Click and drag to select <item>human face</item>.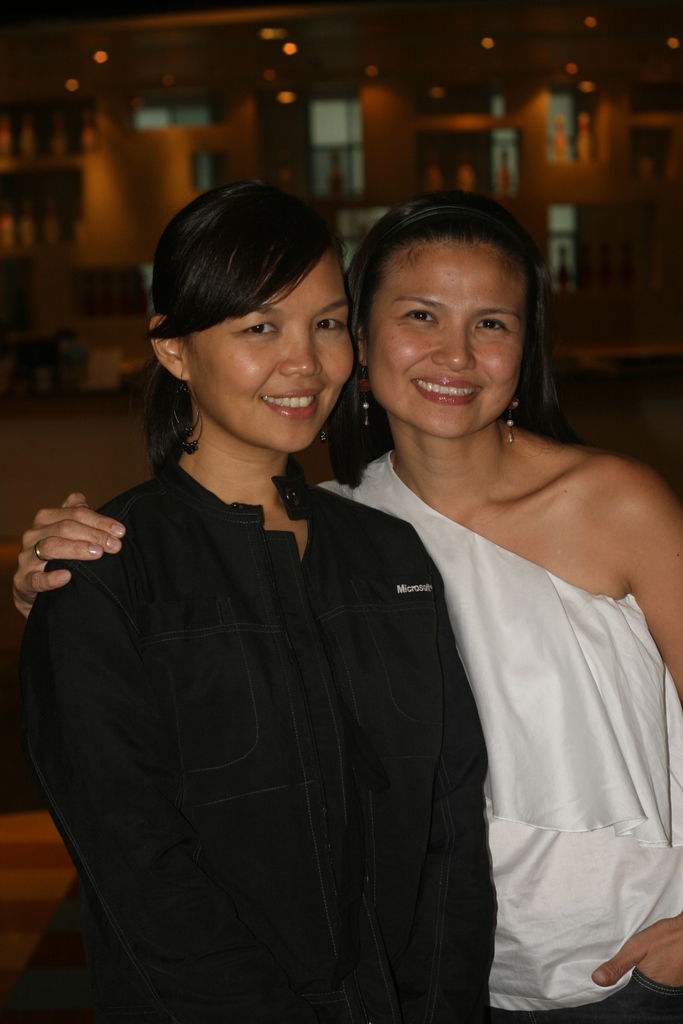
Selection: box=[187, 243, 357, 454].
